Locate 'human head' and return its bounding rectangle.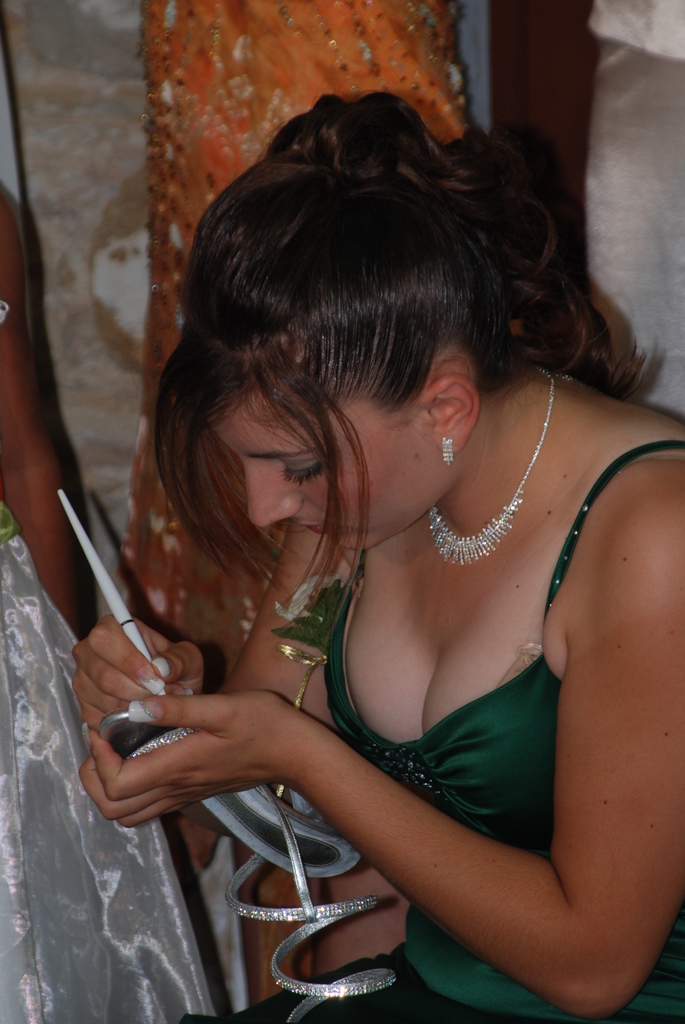
crop(161, 118, 579, 556).
